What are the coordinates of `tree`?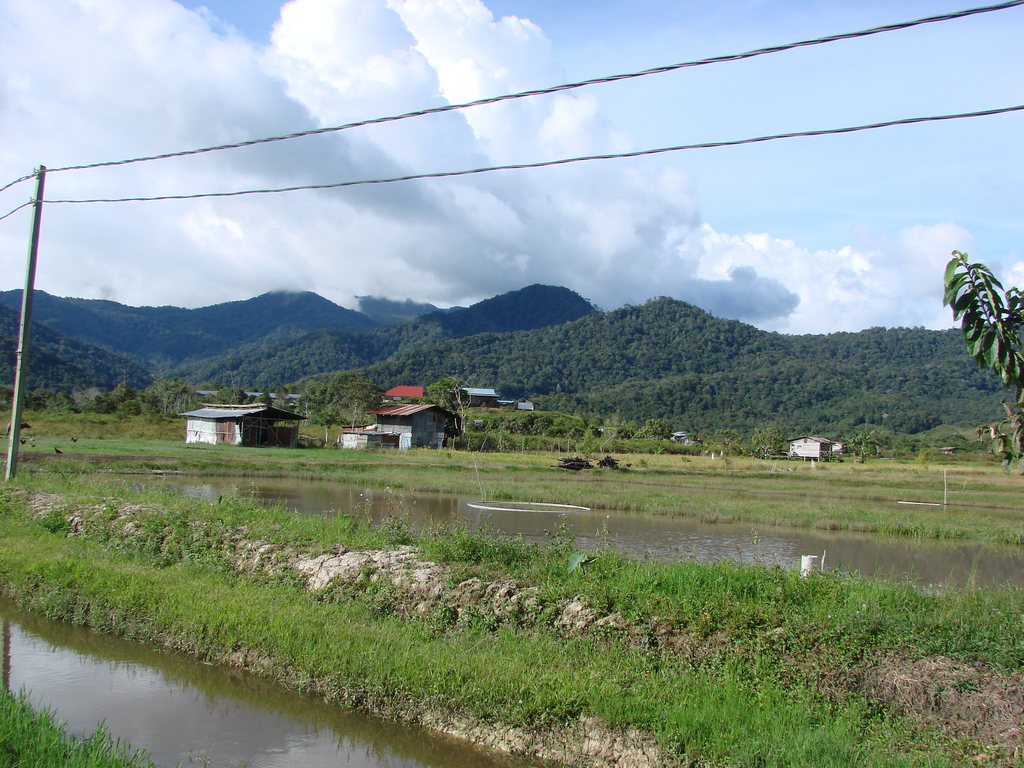
Rect(844, 422, 886, 464).
